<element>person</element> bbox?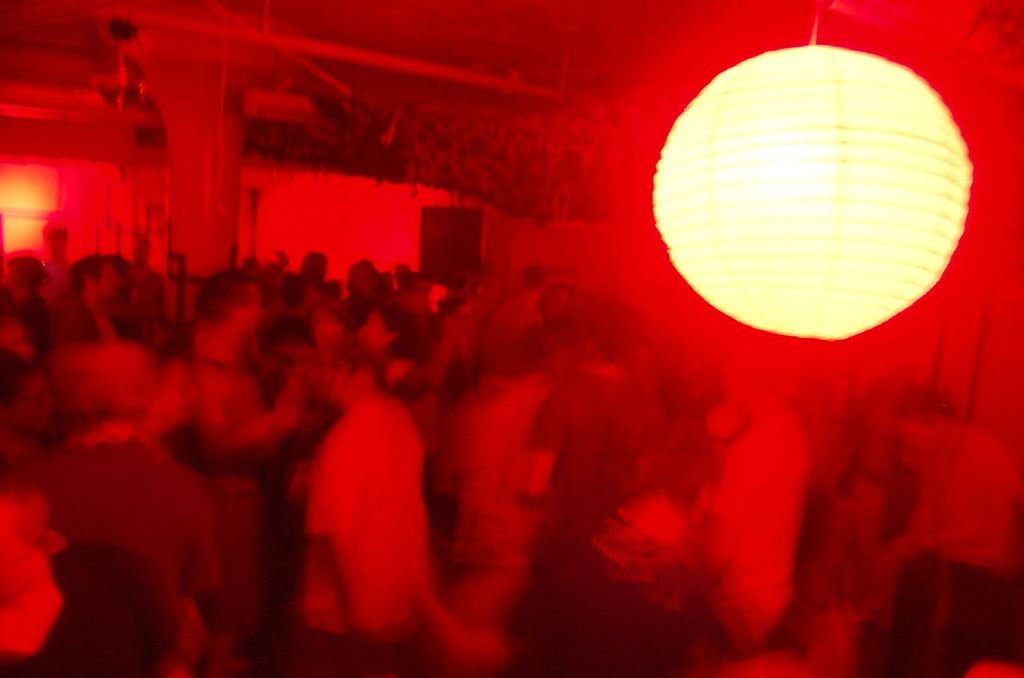
[667,360,790,623]
